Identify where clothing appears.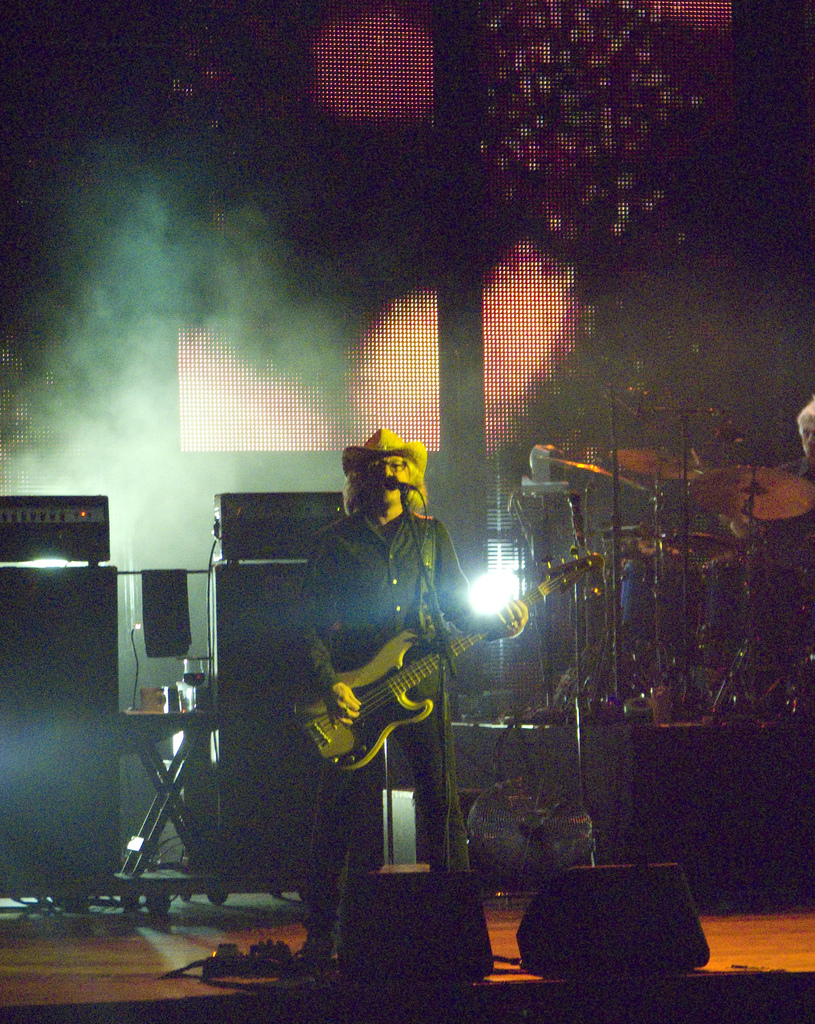
Appears at 296 515 489 946.
